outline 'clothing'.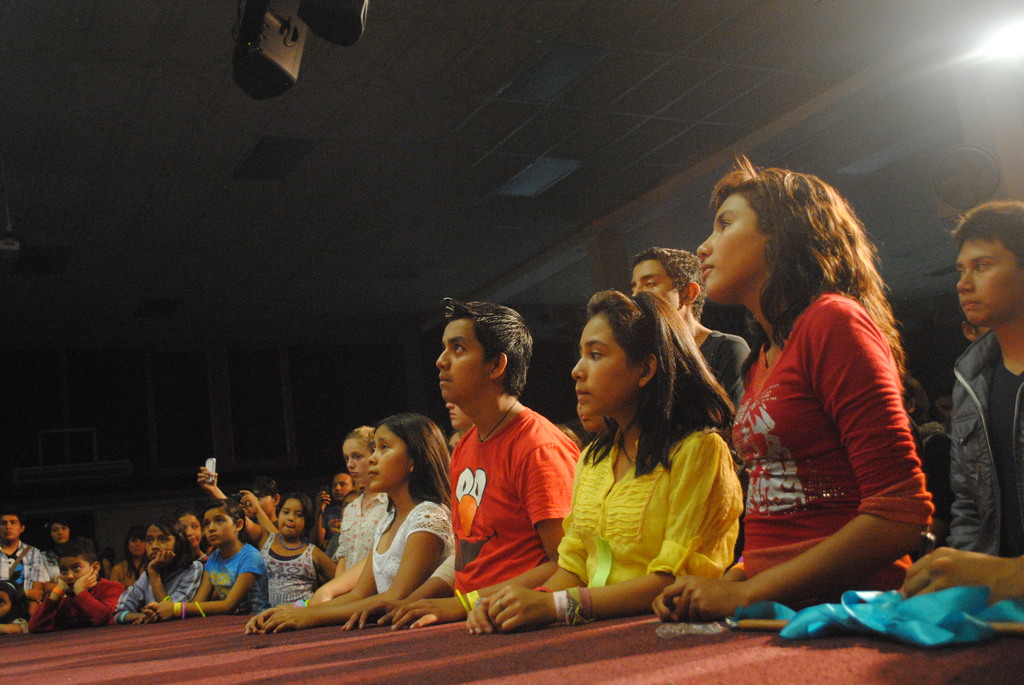
Outline: box=[47, 574, 123, 621].
